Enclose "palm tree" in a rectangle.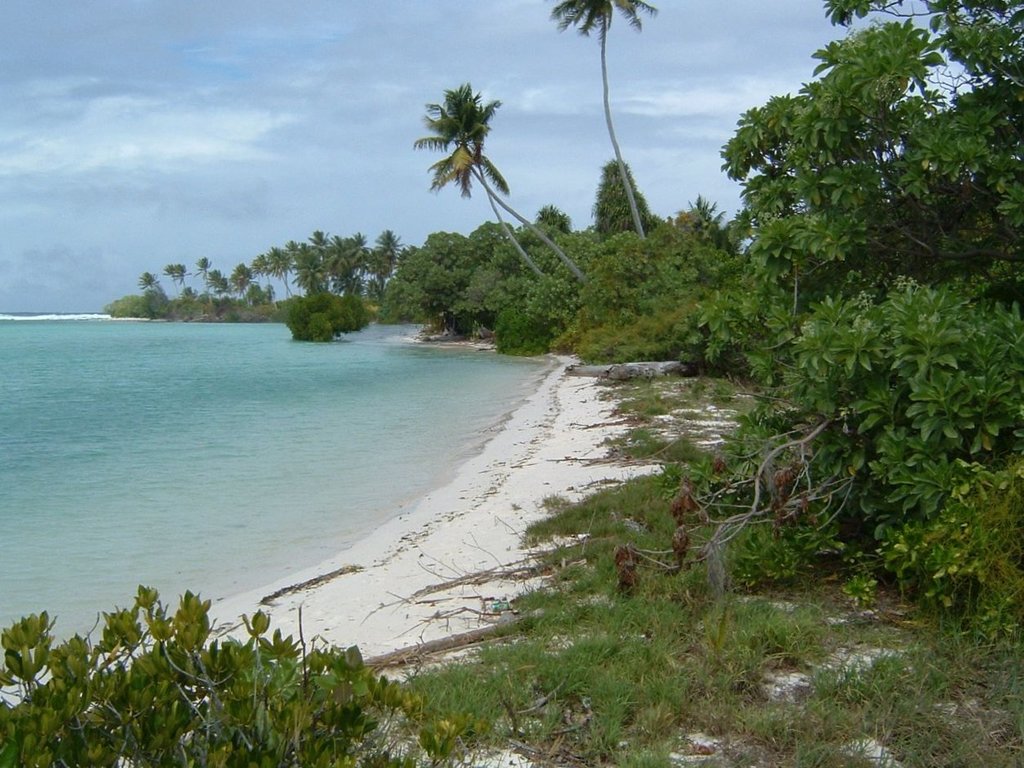
<box>398,80,519,286</box>.
